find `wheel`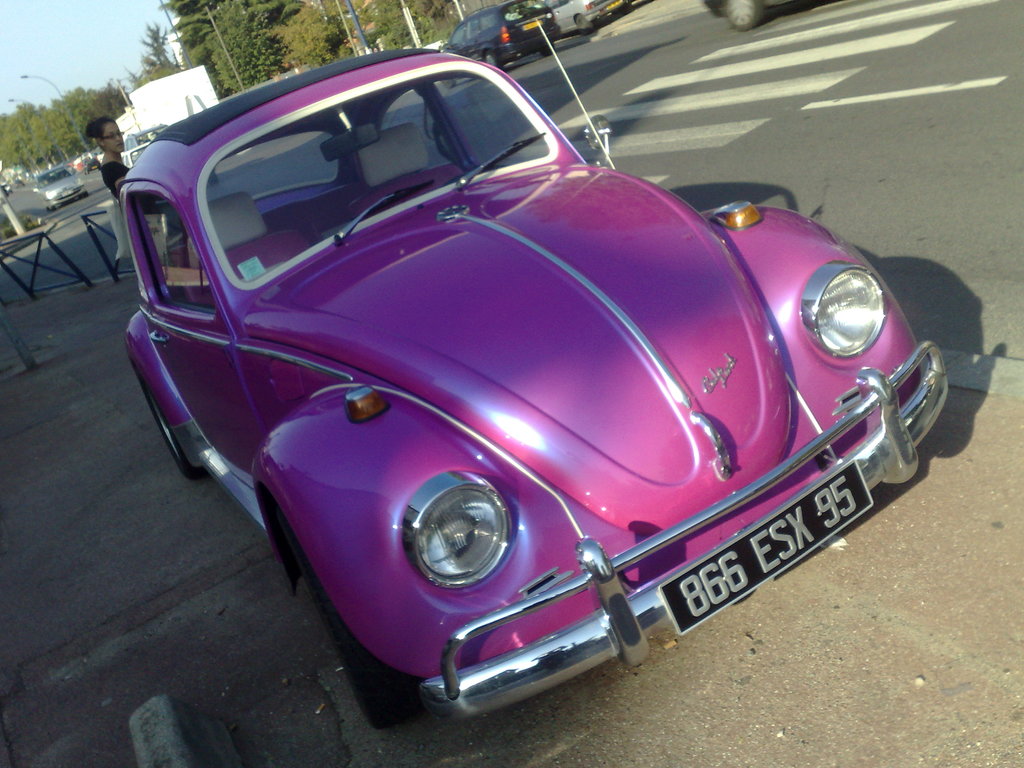
(486,51,499,69)
